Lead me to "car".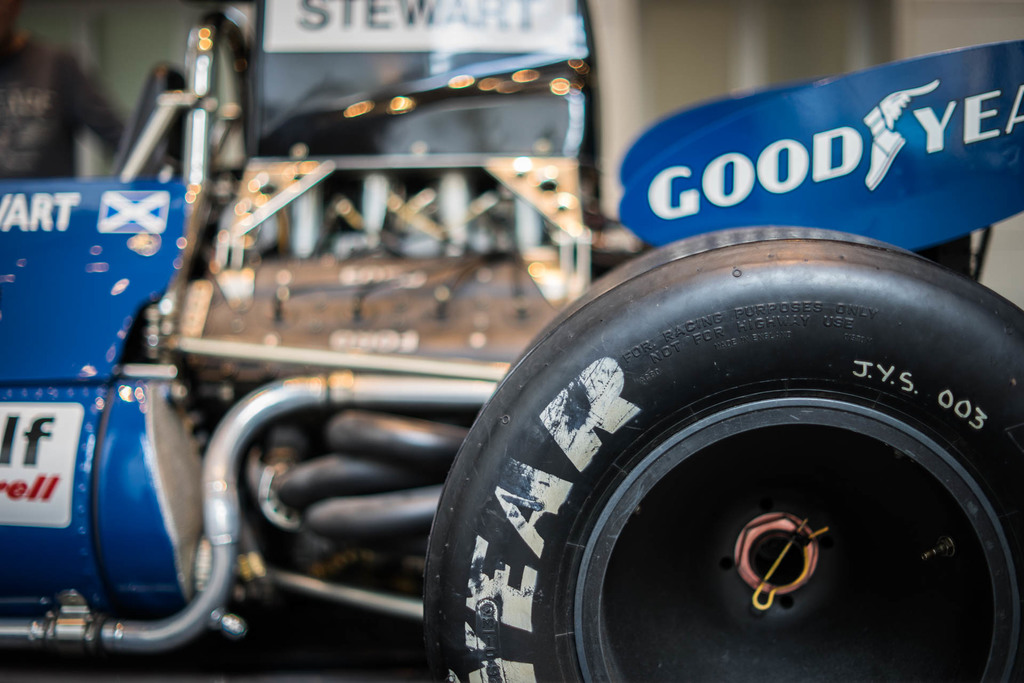
Lead to rect(0, 0, 1023, 682).
